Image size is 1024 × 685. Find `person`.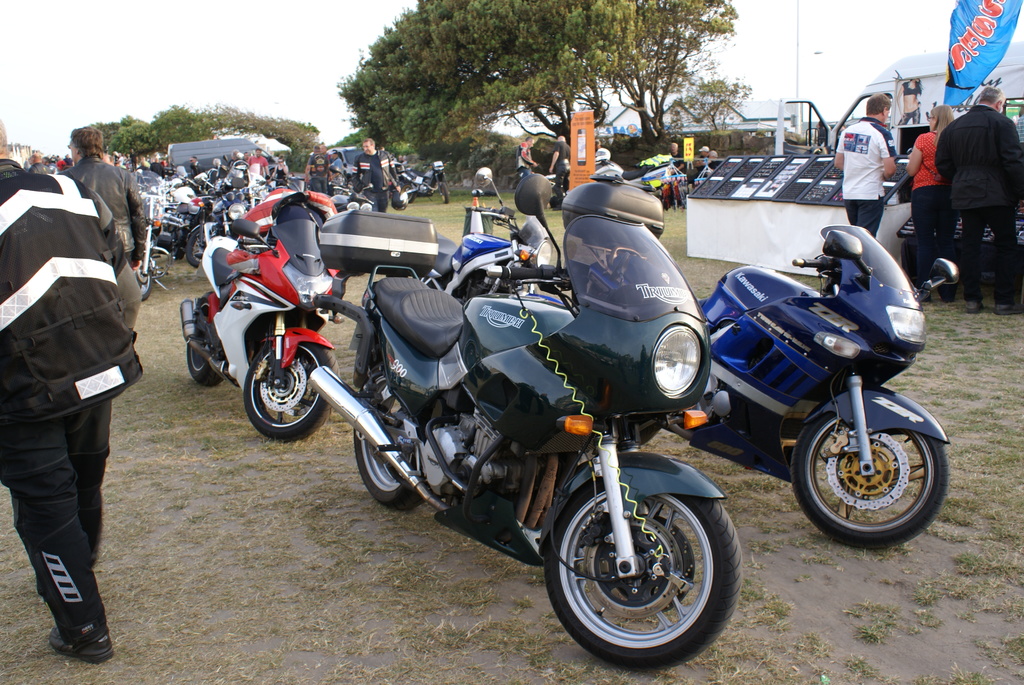
select_region(547, 137, 572, 210).
